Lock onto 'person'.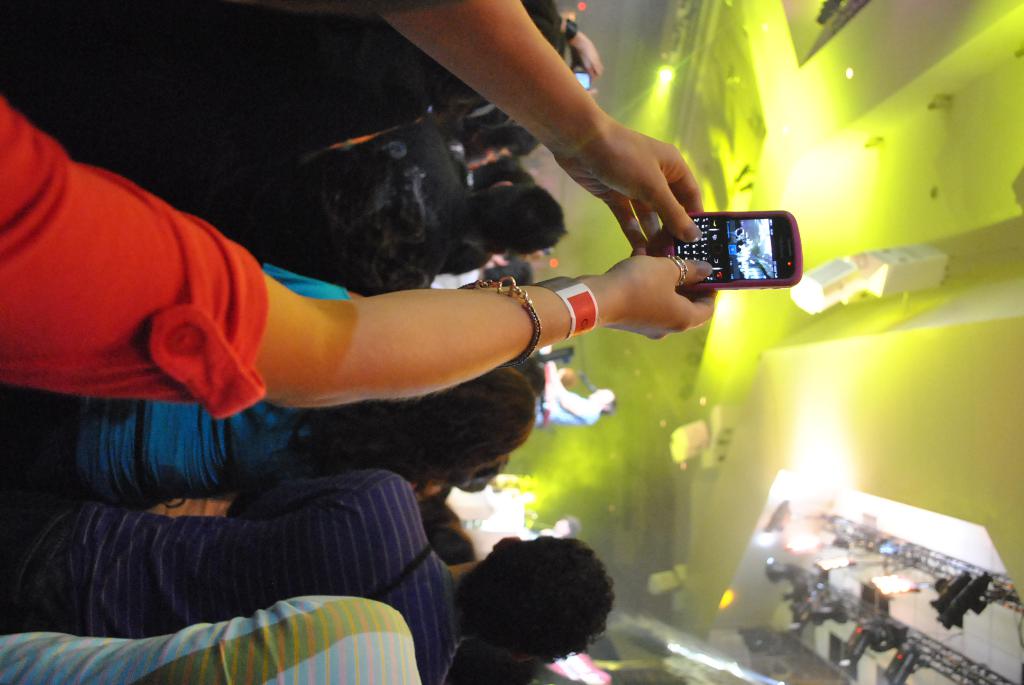
Locked: 0:466:607:684.
